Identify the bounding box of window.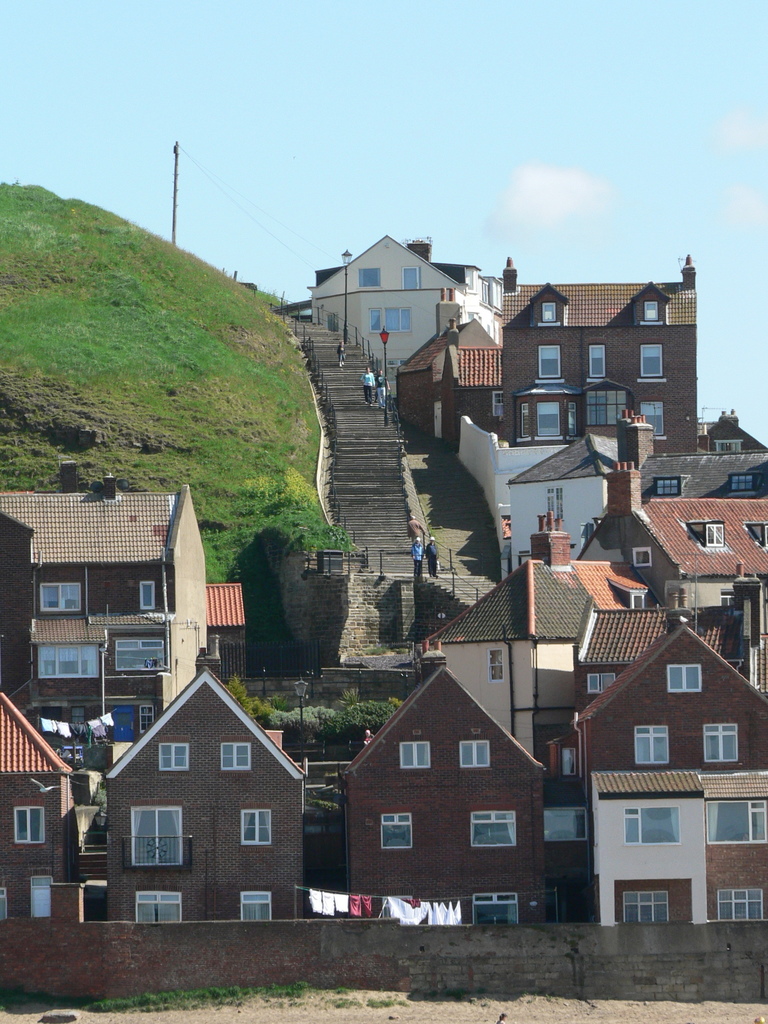
625, 893, 668, 924.
